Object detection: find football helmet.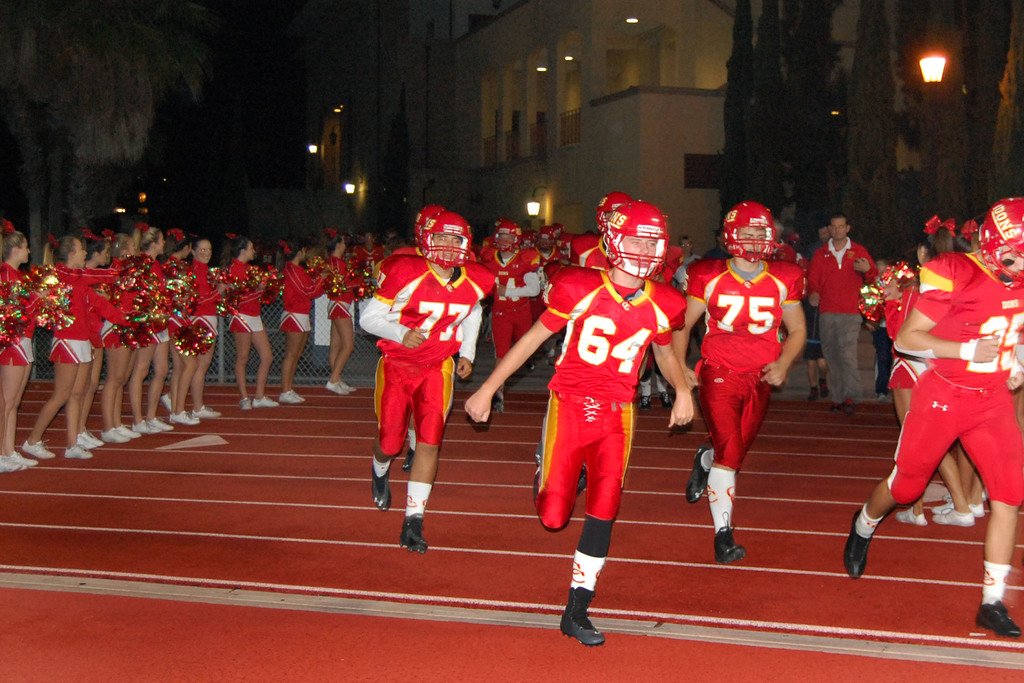
{"left": 725, "top": 201, "right": 775, "bottom": 260}.
